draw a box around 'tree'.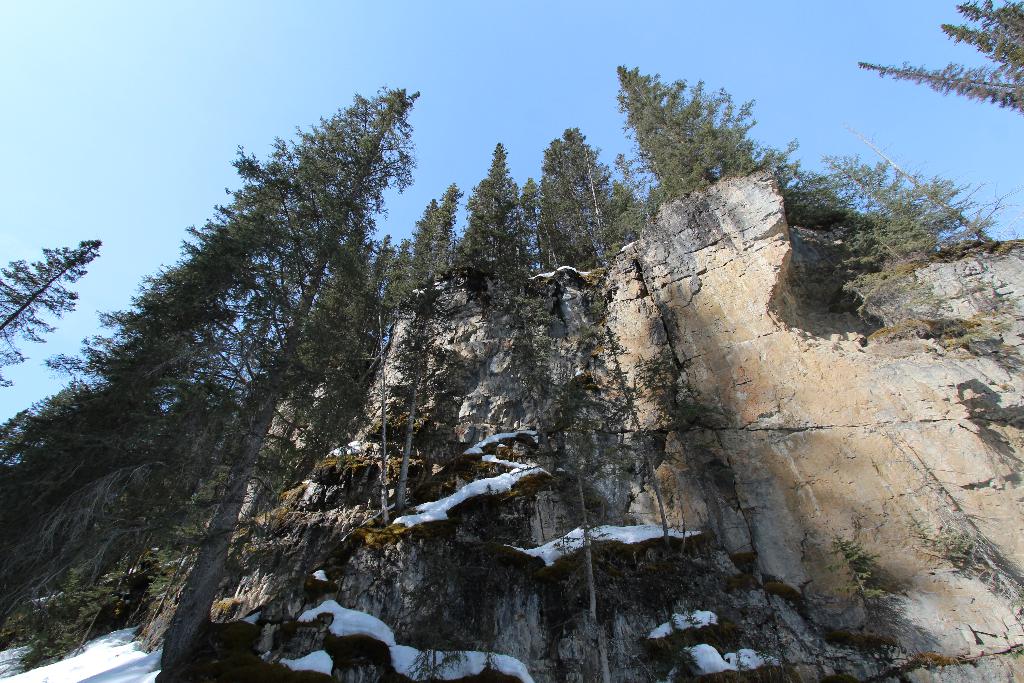
region(939, 0, 1023, 50).
